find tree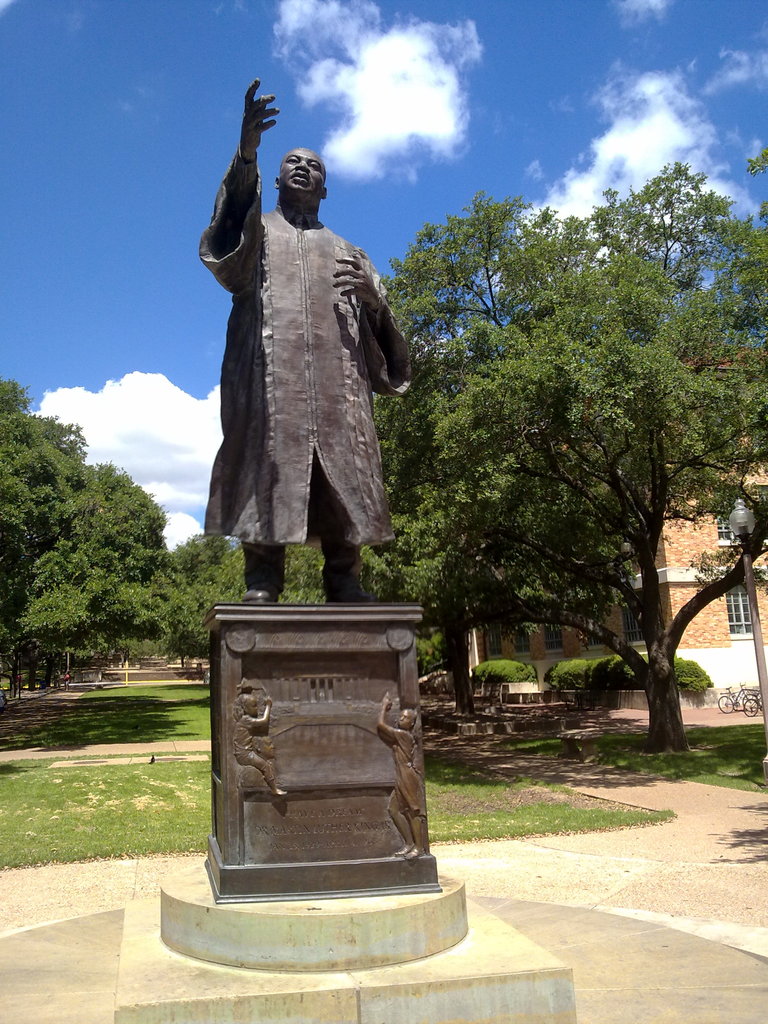
(left=134, top=538, right=218, bottom=669)
